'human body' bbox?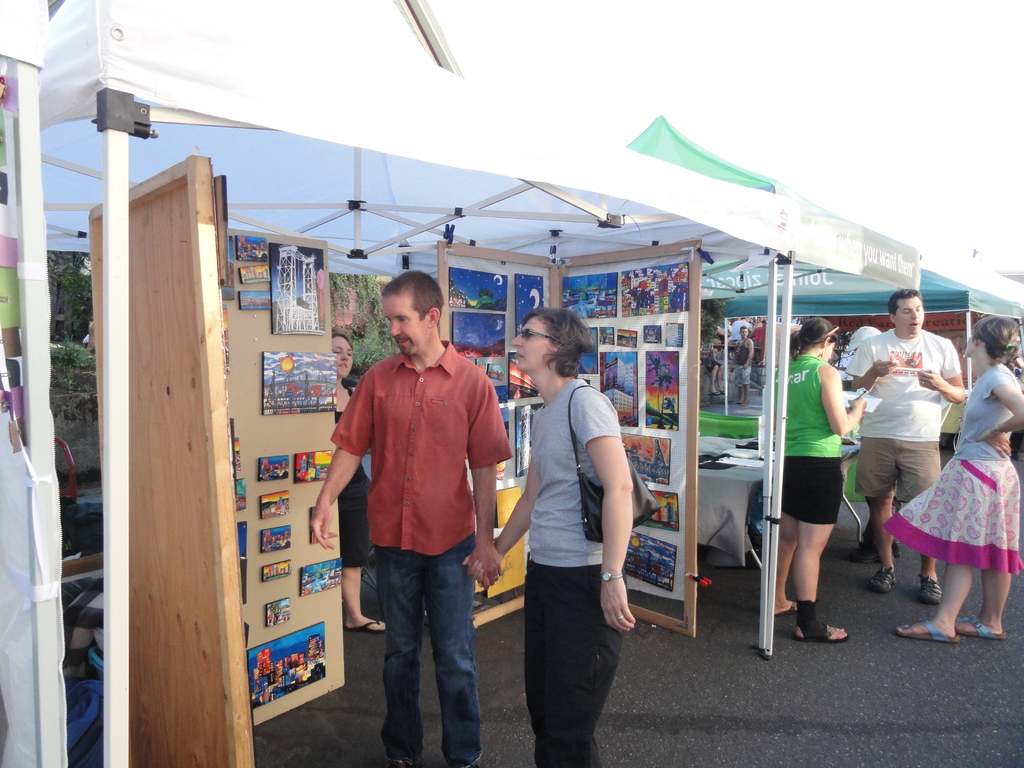
342 271 510 765
